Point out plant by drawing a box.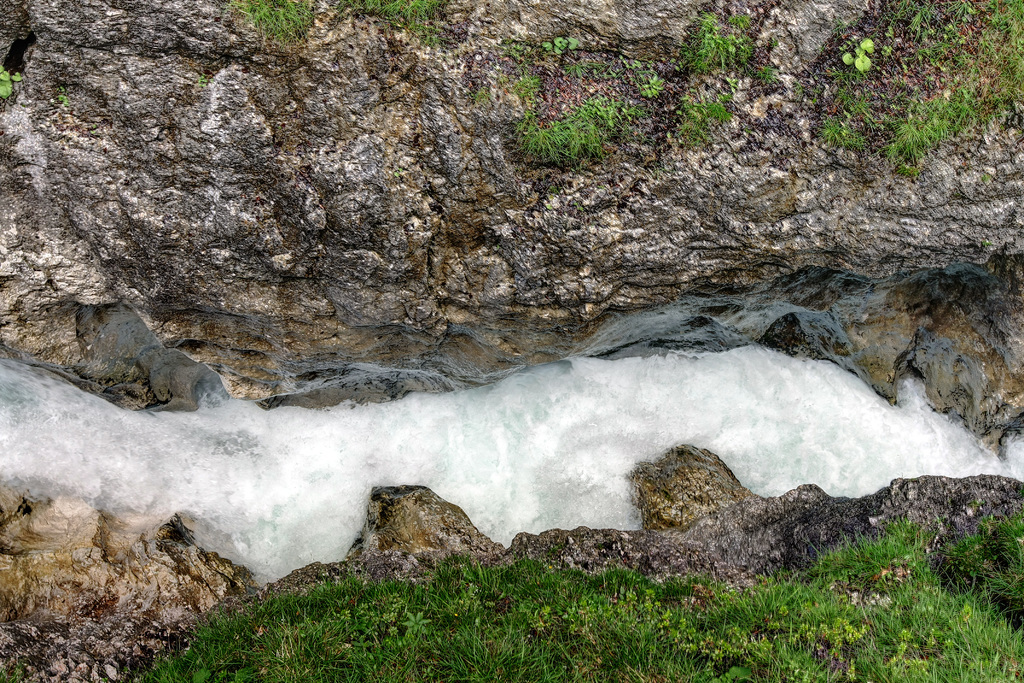
54:85:67:106.
